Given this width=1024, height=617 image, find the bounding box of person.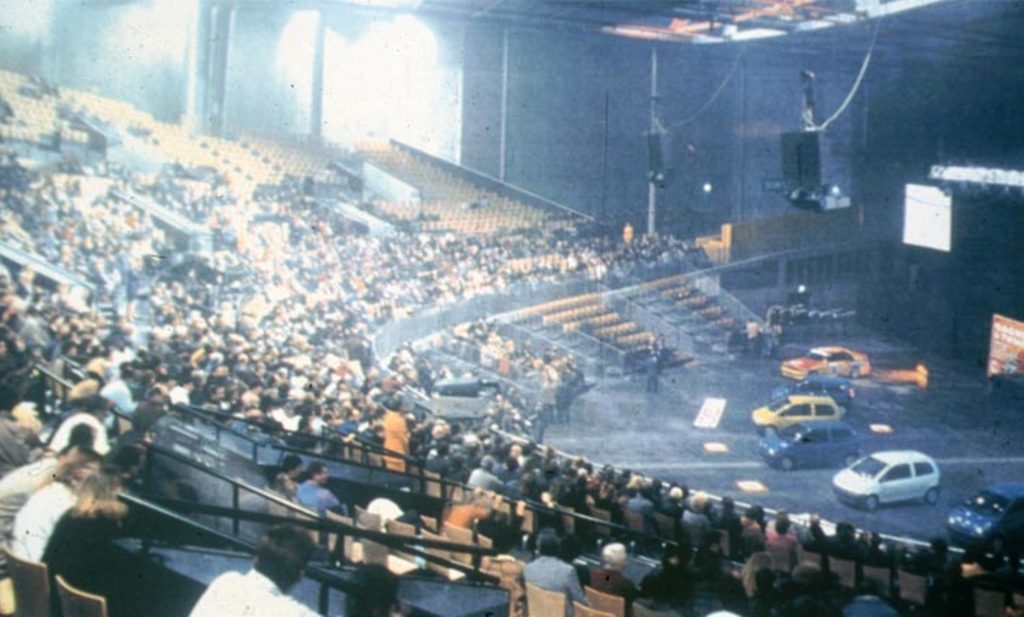
(379, 399, 414, 479).
